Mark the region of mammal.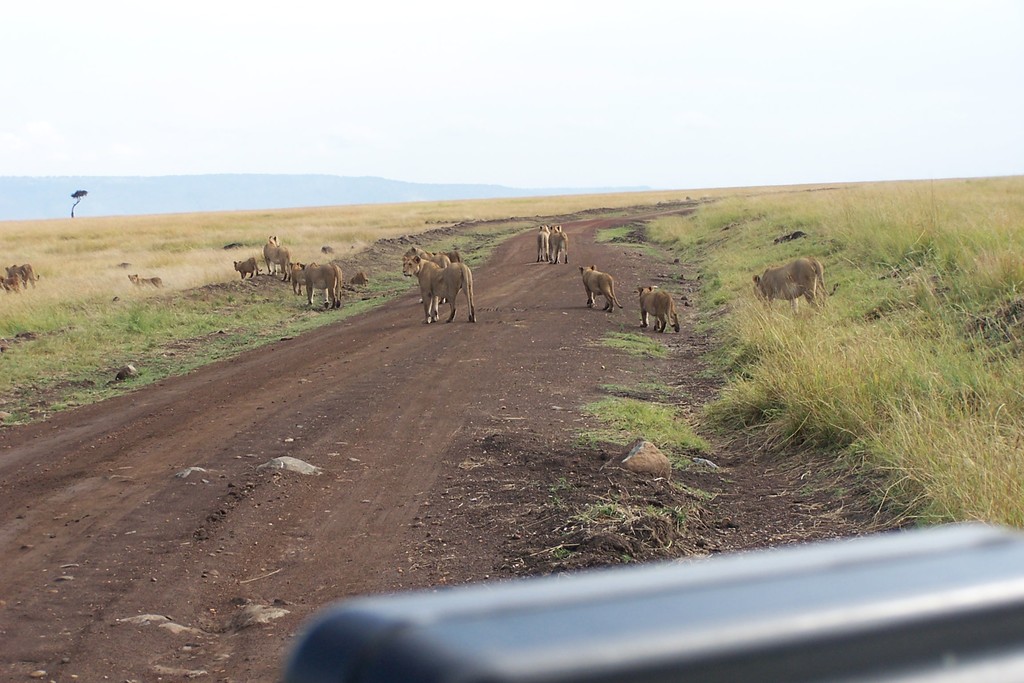
Region: detection(265, 235, 291, 281).
